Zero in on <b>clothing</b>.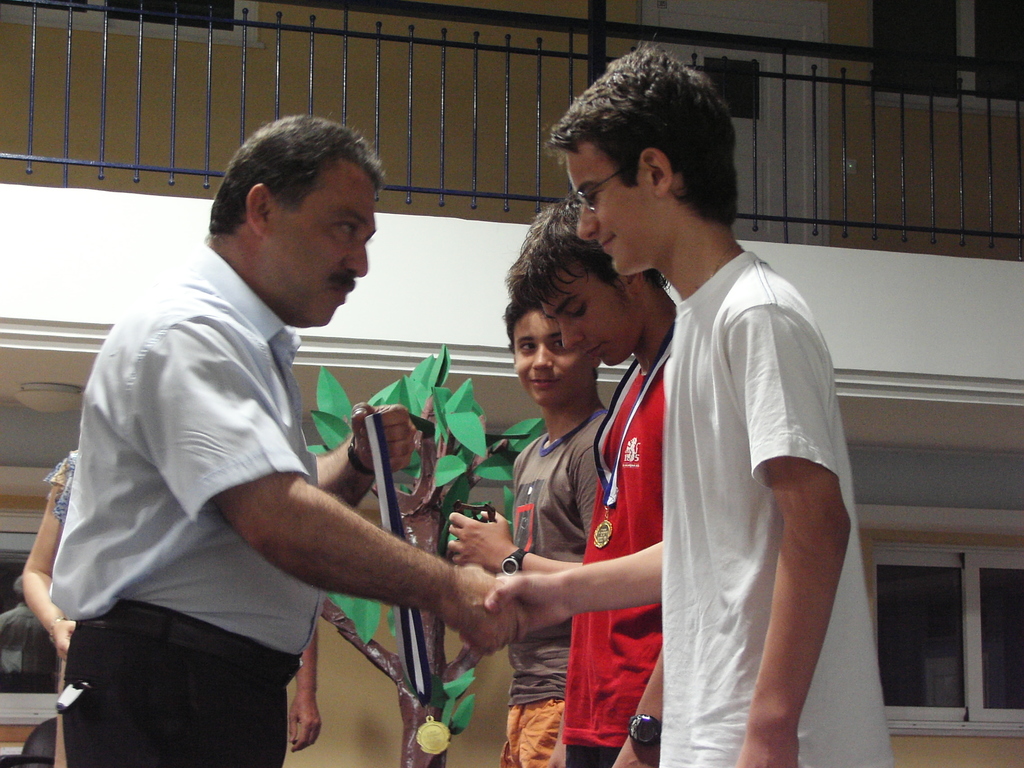
Zeroed in: pyautogui.locateOnScreen(498, 400, 607, 767).
